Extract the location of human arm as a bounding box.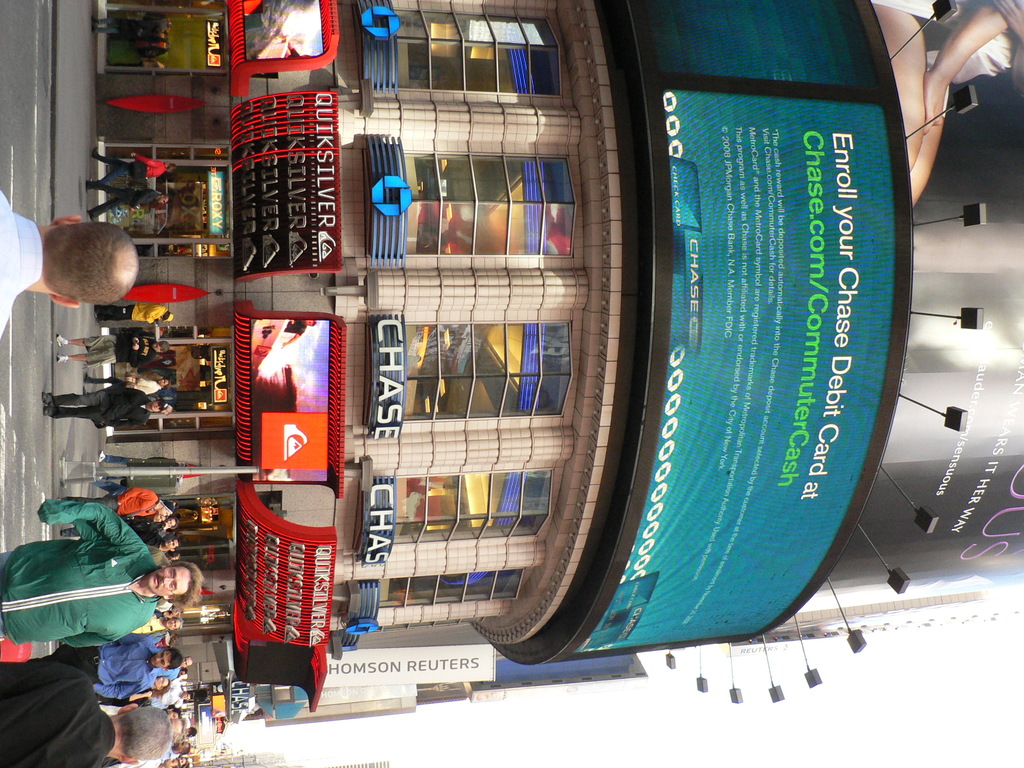
[left=91, top=680, right=156, bottom=701].
